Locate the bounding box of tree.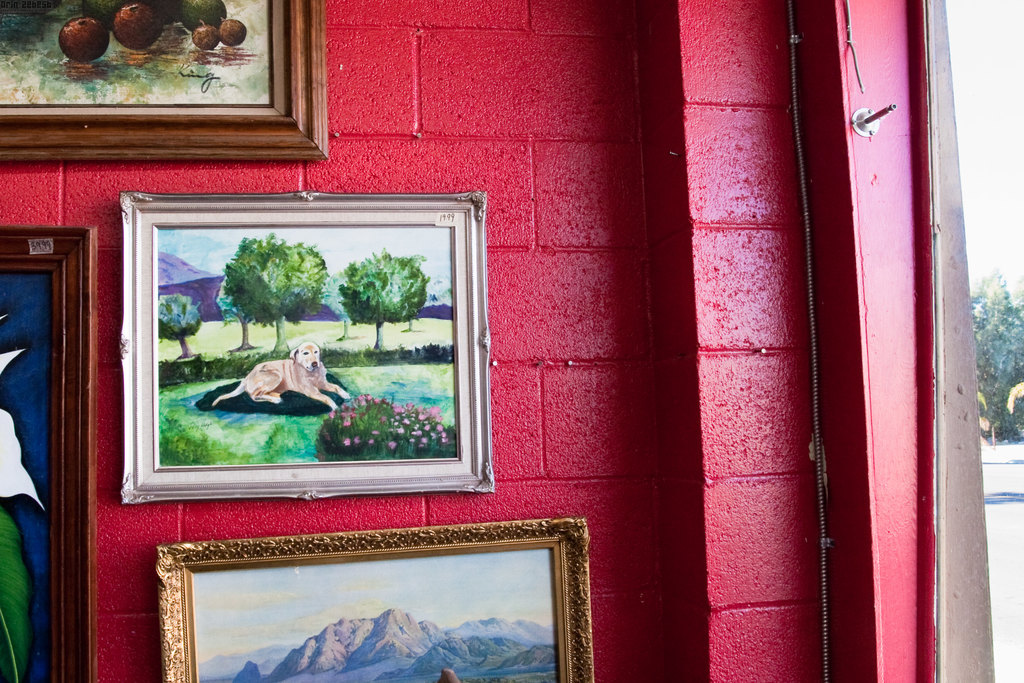
Bounding box: (x1=211, y1=290, x2=252, y2=343).
